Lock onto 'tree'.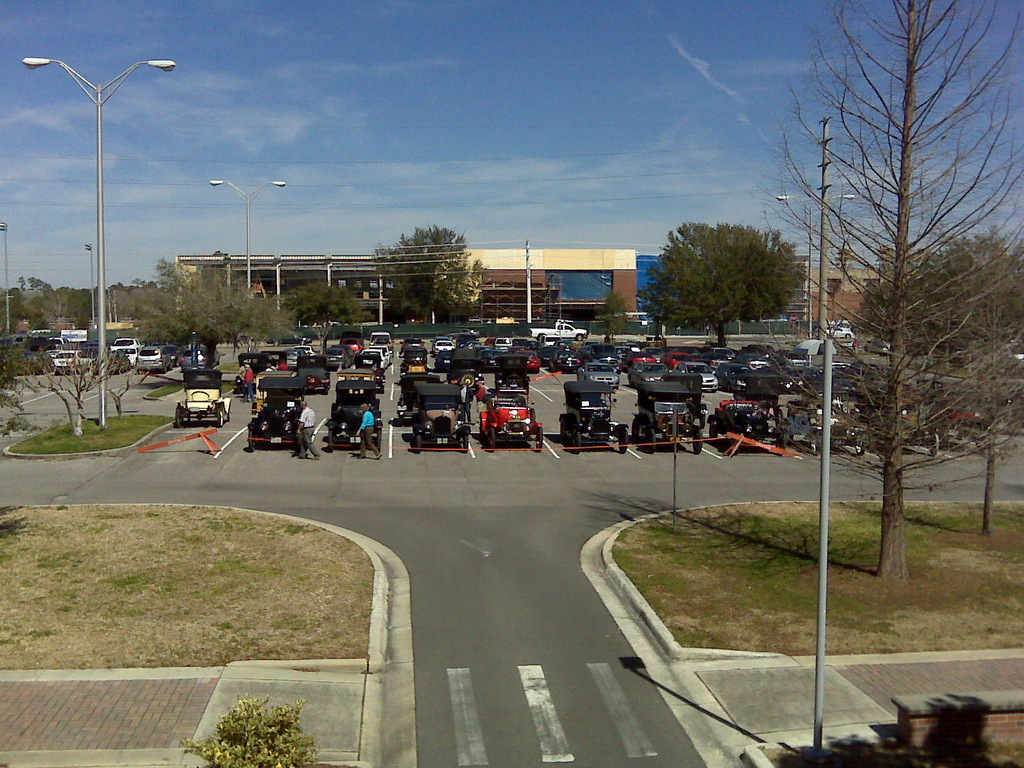
Locked: left=108, top=362, right=149, bottom=417.
